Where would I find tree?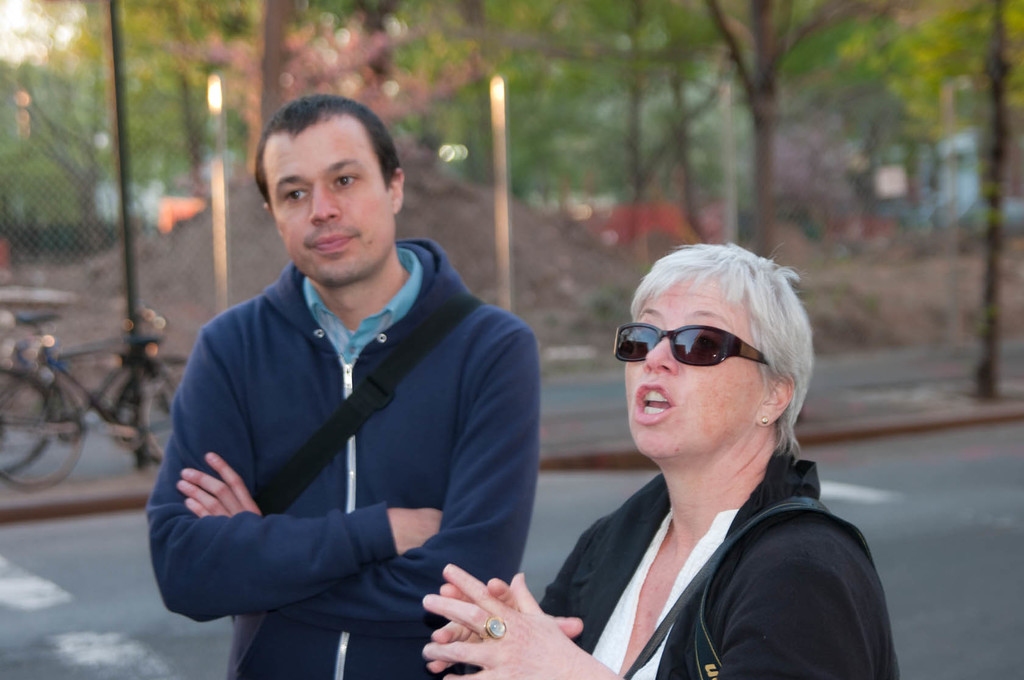
At detection(641, 0, 903, 282).
